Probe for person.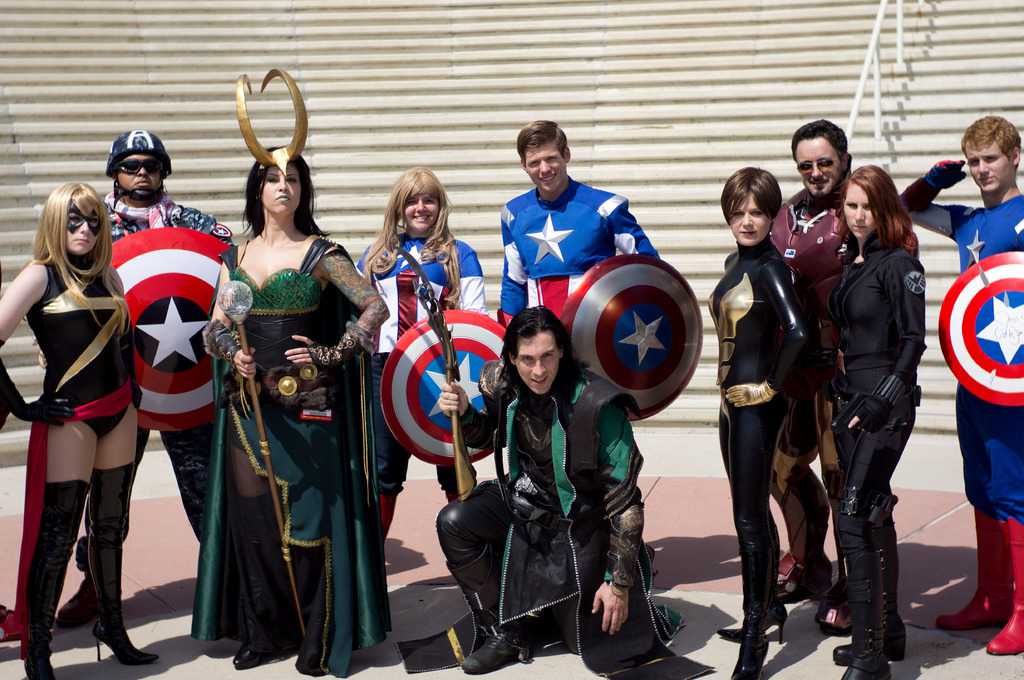
Probe result: detection(831, 167, 925, 679).
